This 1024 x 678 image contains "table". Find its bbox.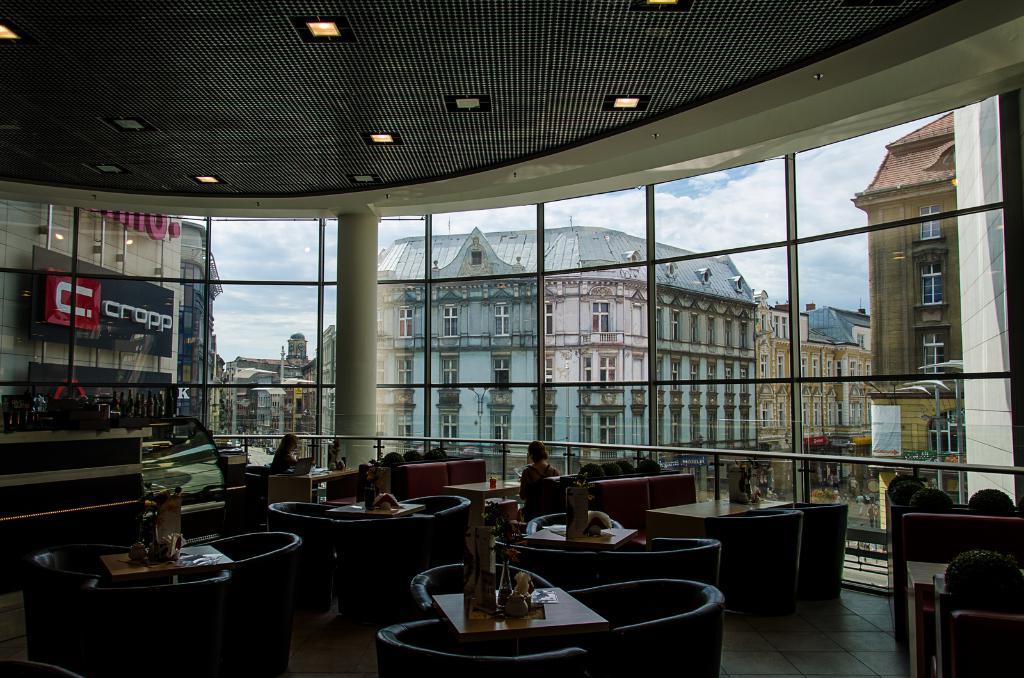
bbox(100, 546, 234, 581).
